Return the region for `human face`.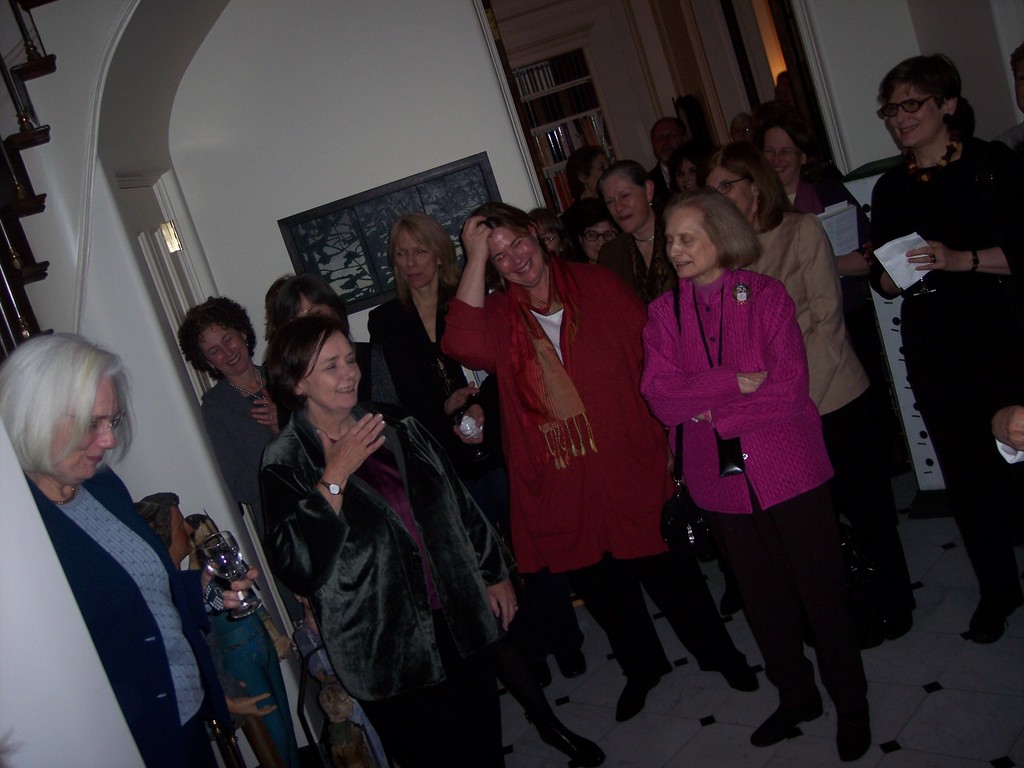
region(886, 81, 945, 147).
